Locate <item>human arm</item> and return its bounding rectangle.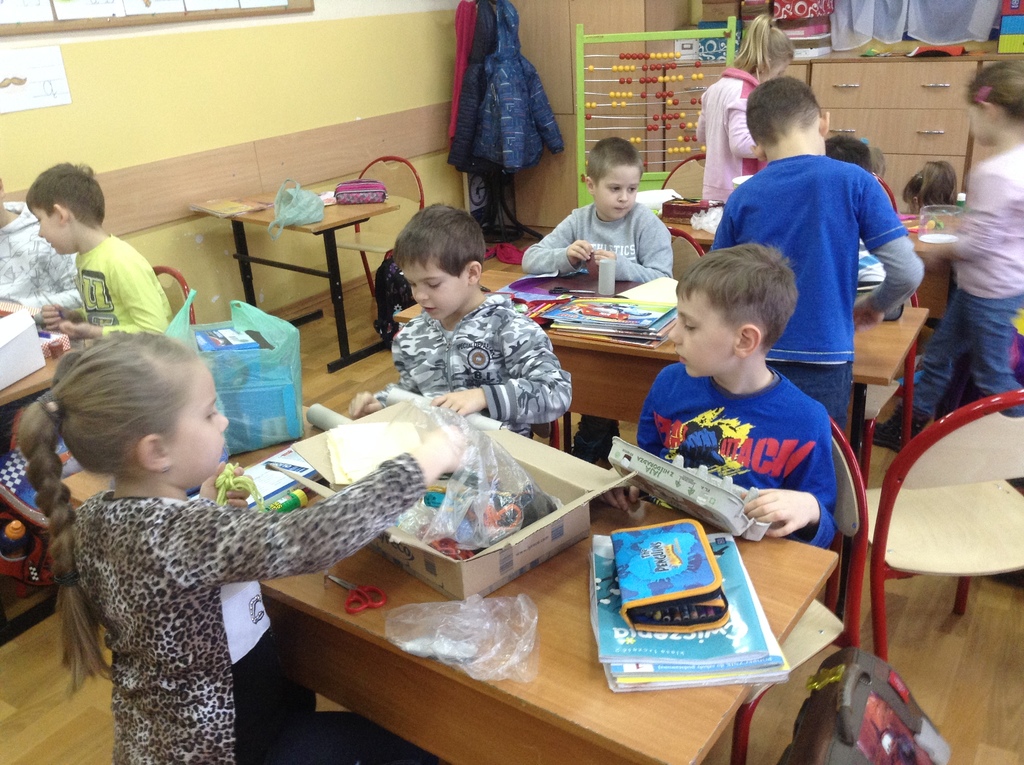
left=691, top=92, right=706, bottom=150.
